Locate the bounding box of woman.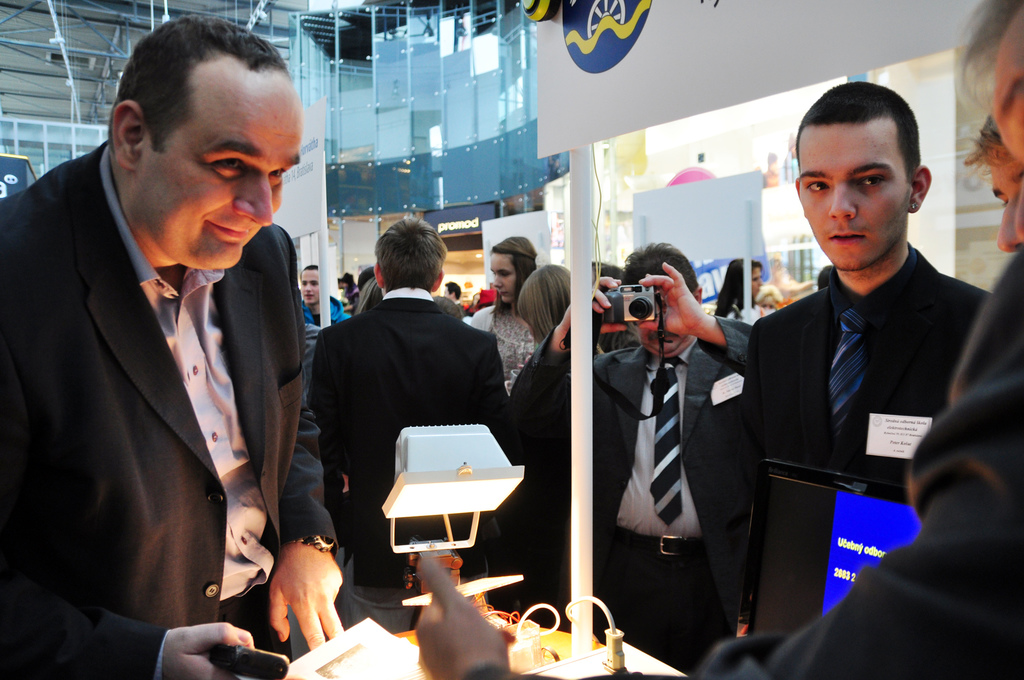
Bounding box: (x1=714, y1=258, x2=762, y2=318).
